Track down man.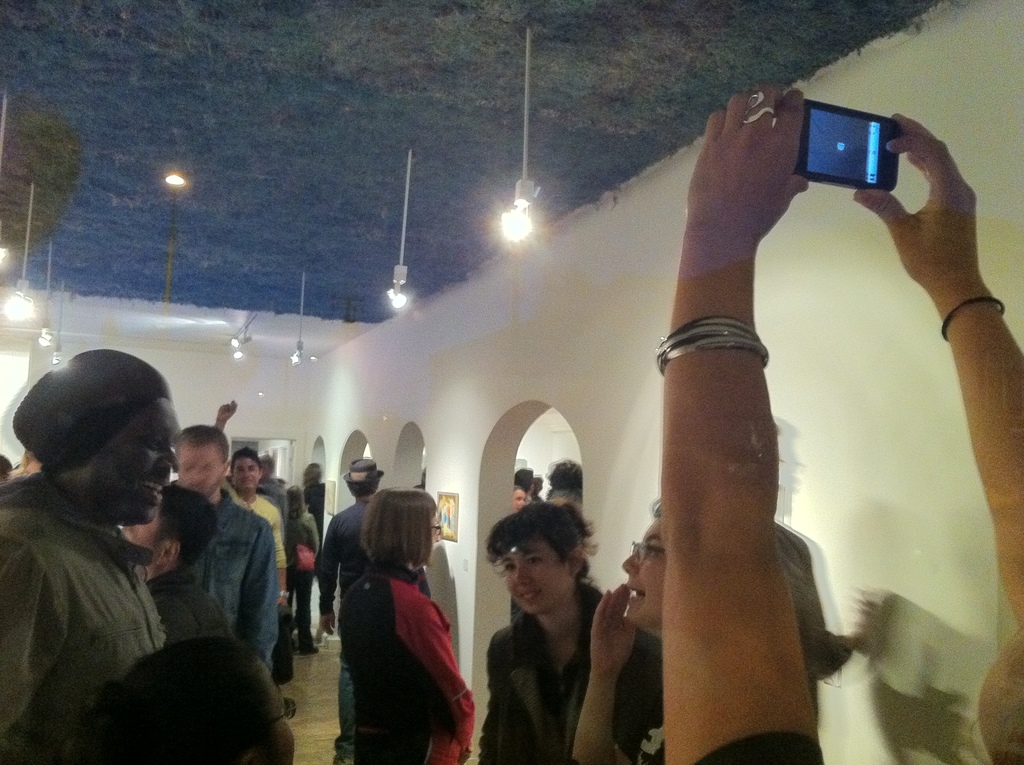
Tracked to [215, 398, 287, 591].
